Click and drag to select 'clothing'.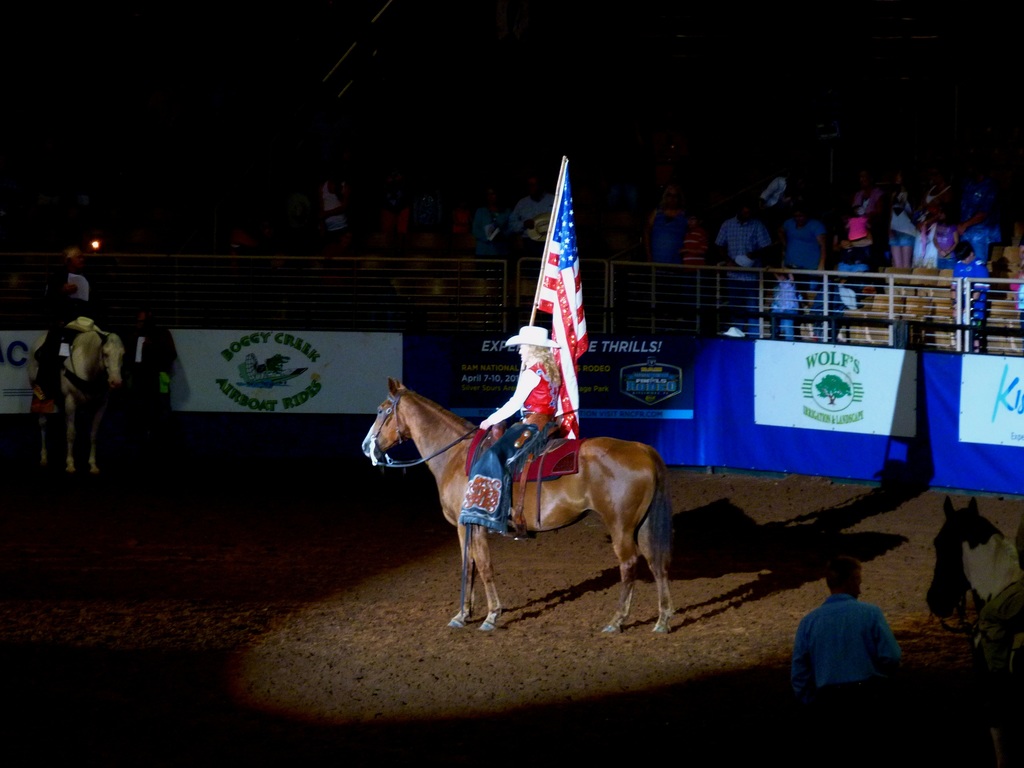
Selection: crop(714, 211, 769, 260).
